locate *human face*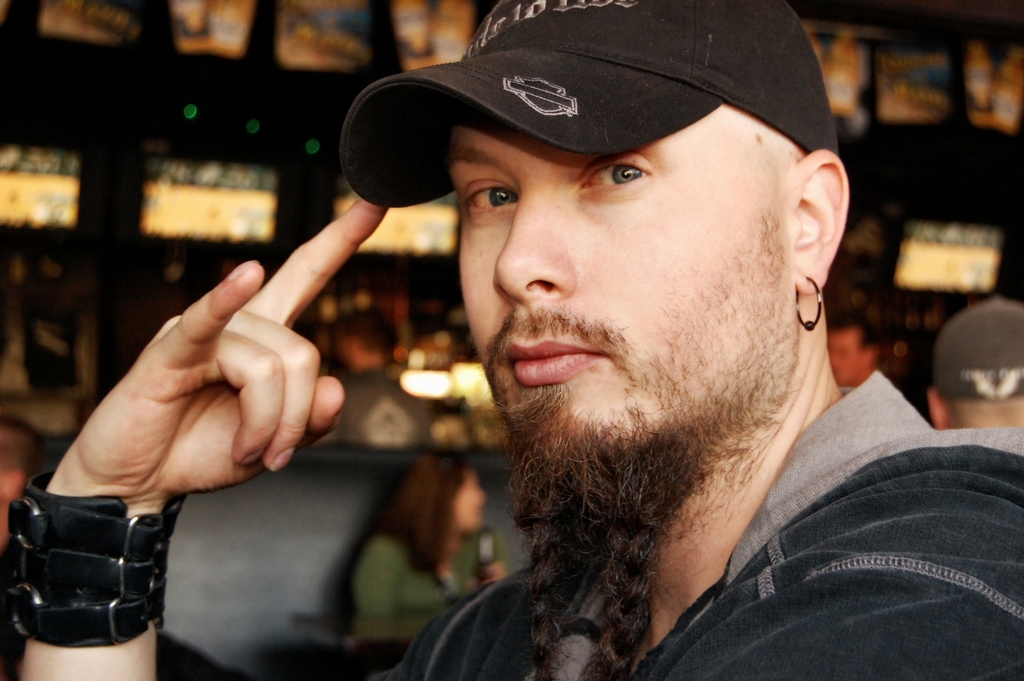
442,104,783,461
